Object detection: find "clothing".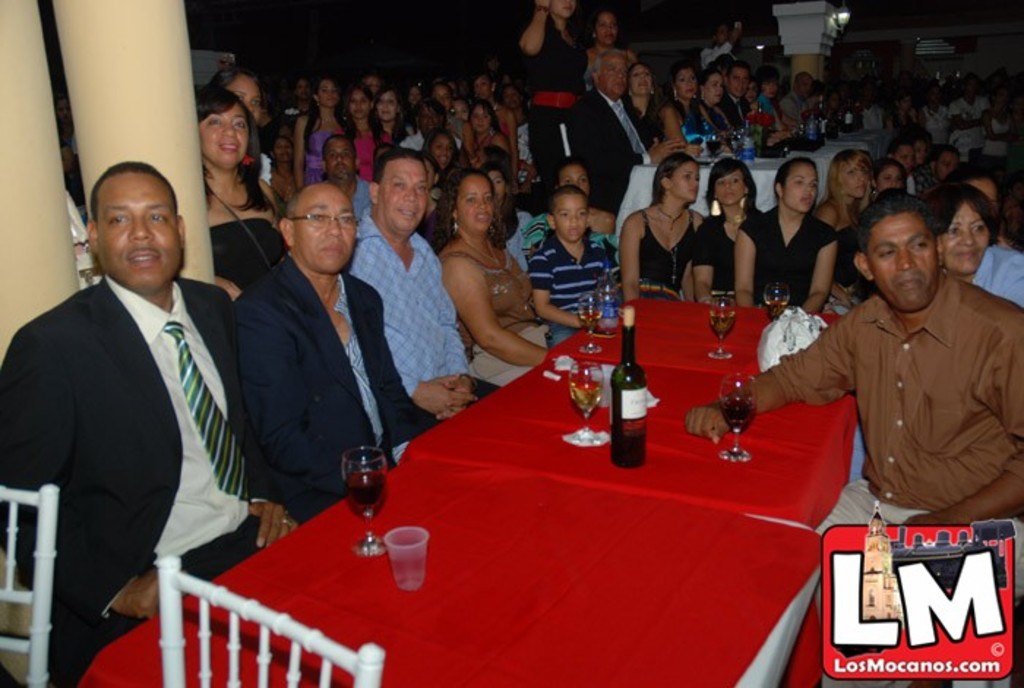
<box>351,176,374,220</box>.
